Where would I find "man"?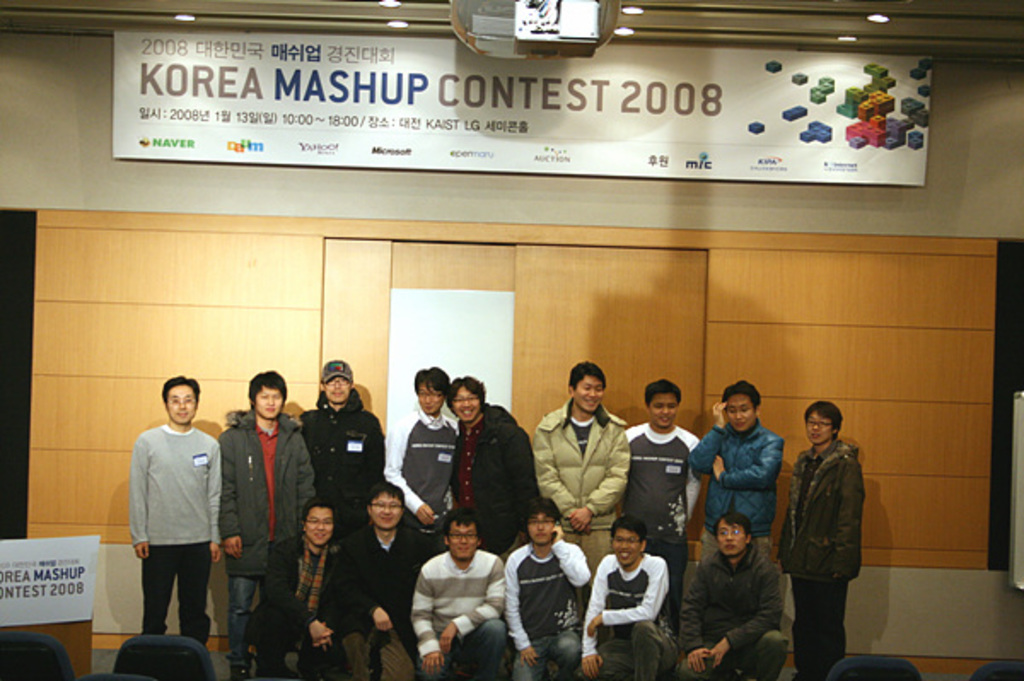
At bbox(689, 372, 783, 567).
